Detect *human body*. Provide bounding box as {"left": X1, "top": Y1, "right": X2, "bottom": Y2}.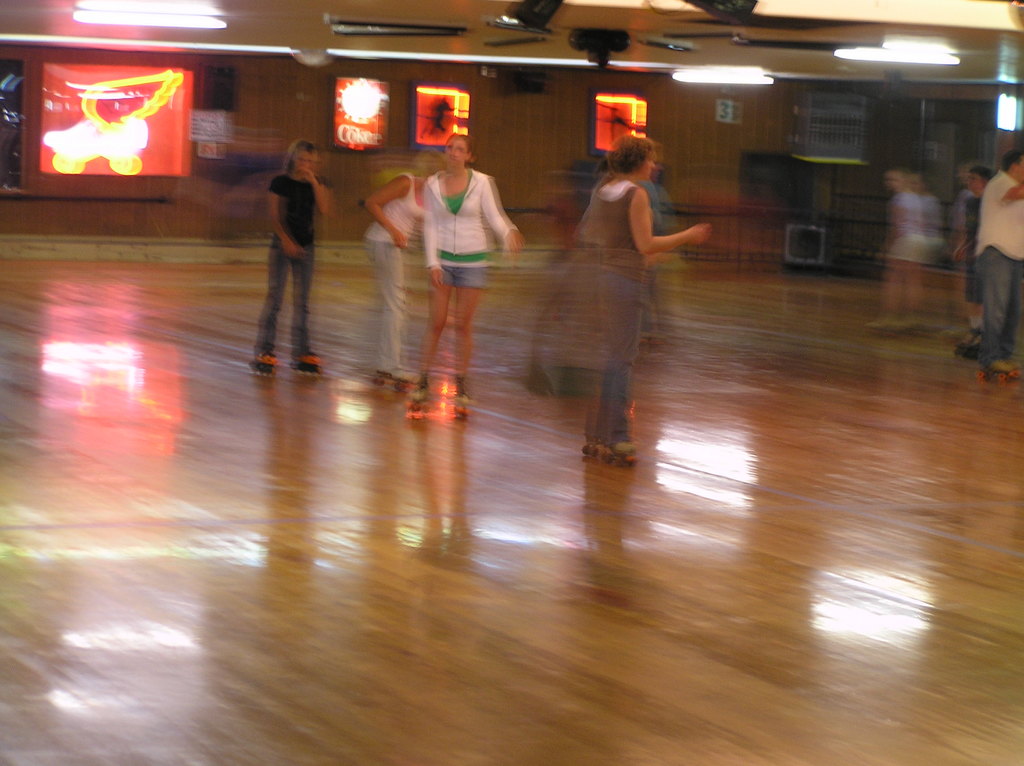
{"left": 354, "top": 176, "right": 417, "bottom": 392}.
